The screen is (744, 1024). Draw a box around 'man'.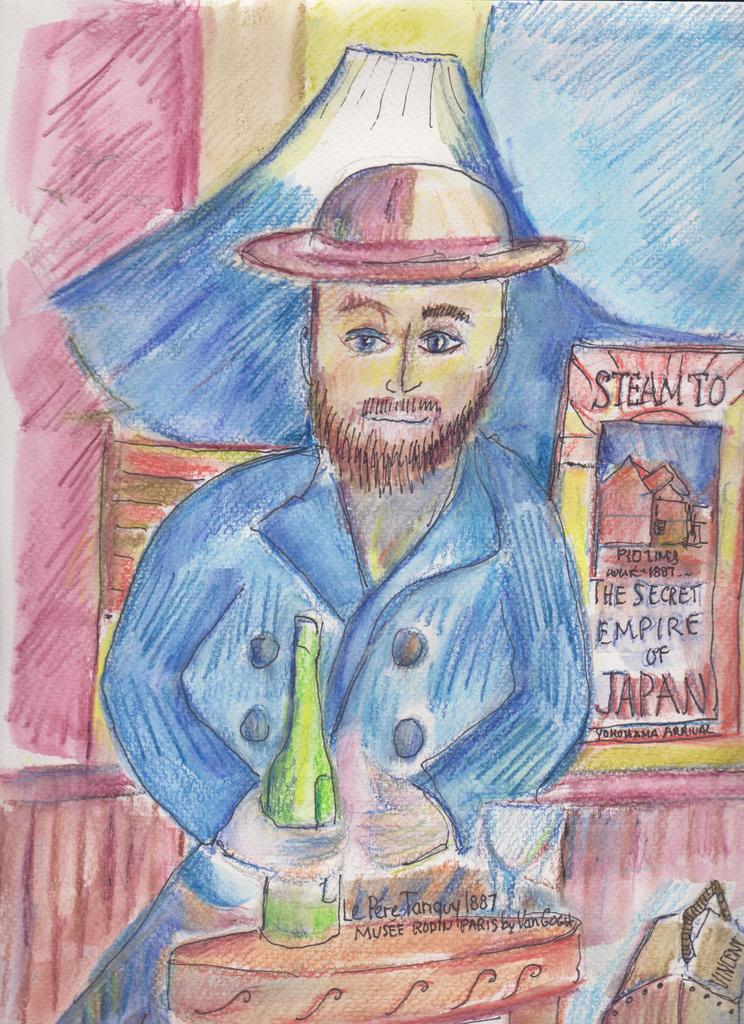
l=86, t=75, r=639, b=950.
